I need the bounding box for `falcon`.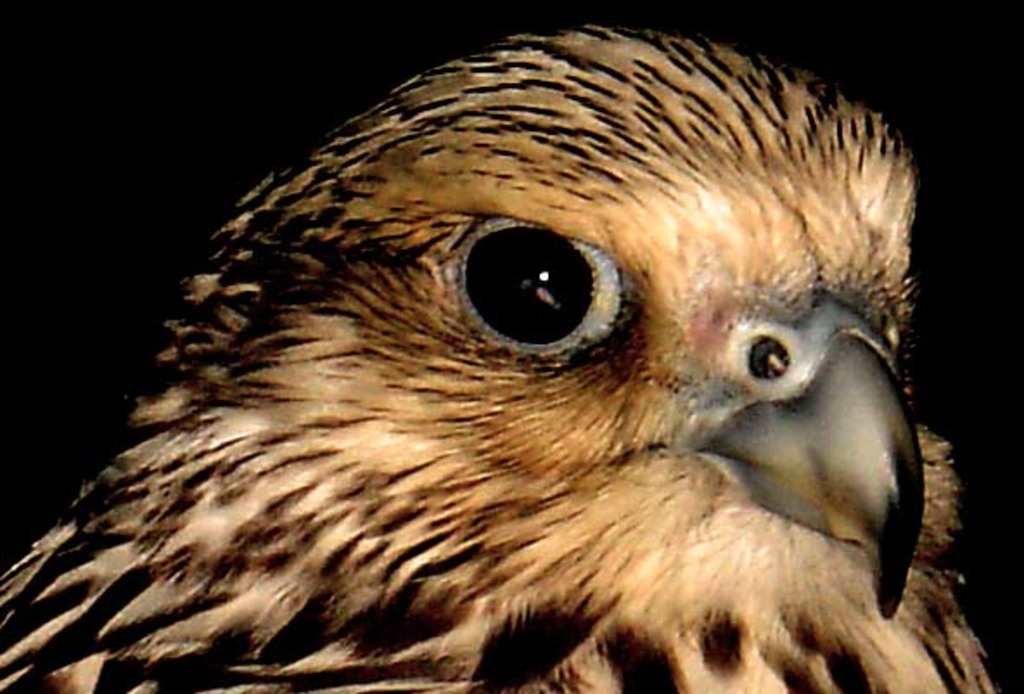
Here it is: bbox=(0, 26, 1002, 692).
